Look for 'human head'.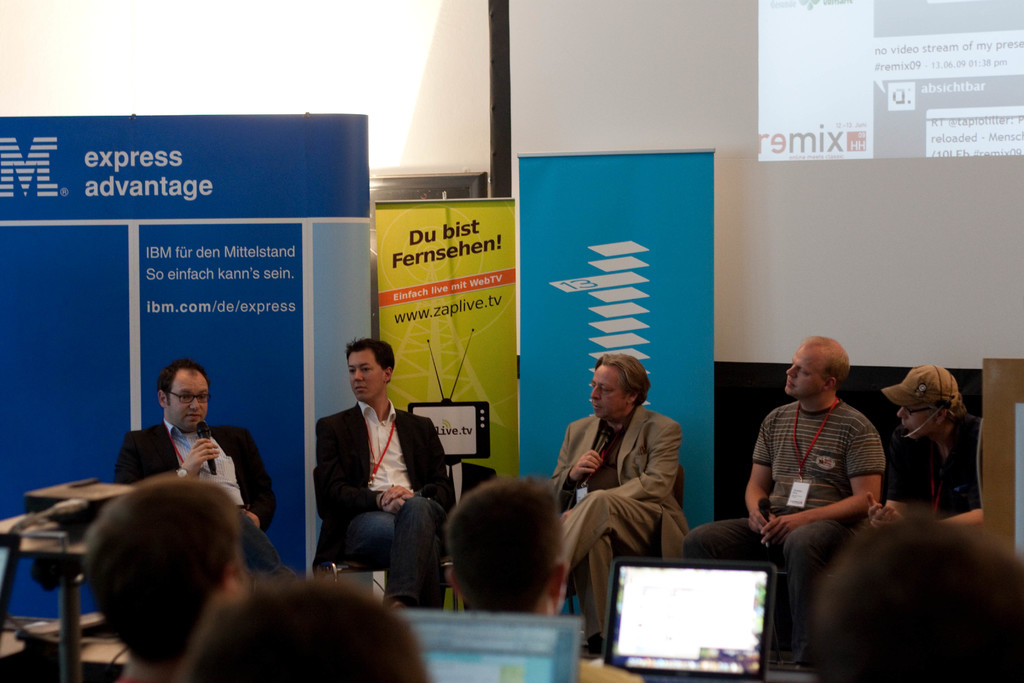
Found: <bbox>780, 336, 849, 404</bbox>.
